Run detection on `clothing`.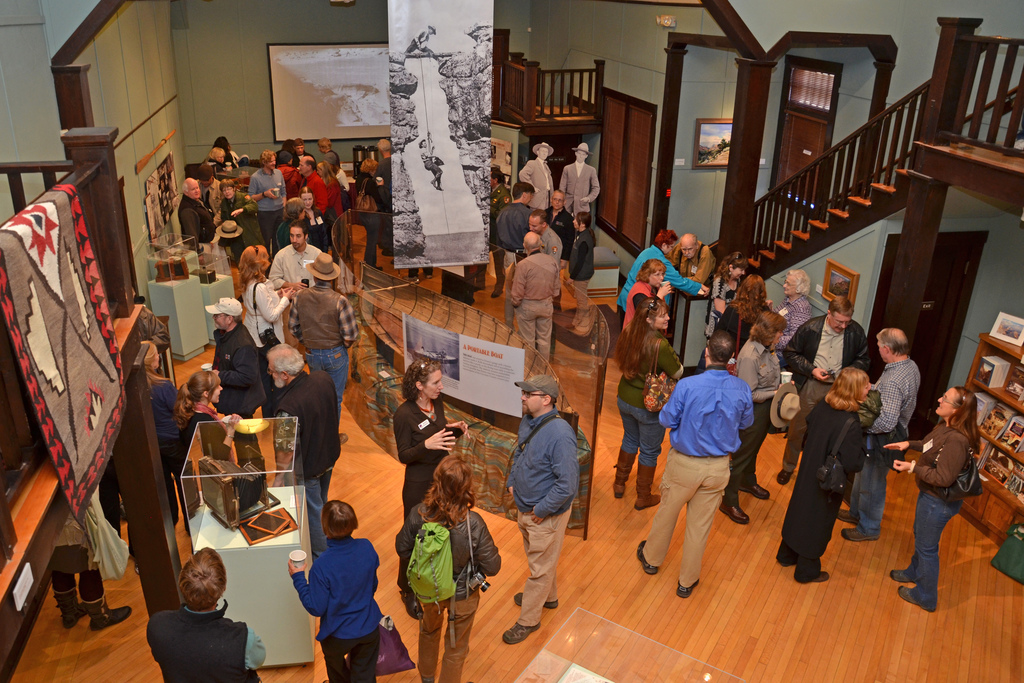
Result: [145, 372, 194, 522].
